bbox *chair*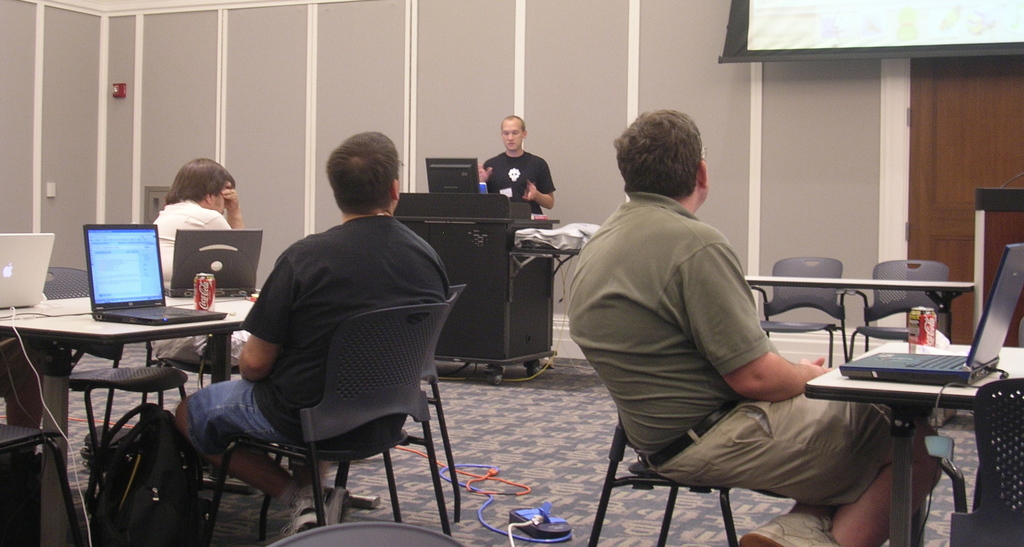
Rect(840, 260, 954, 352)
